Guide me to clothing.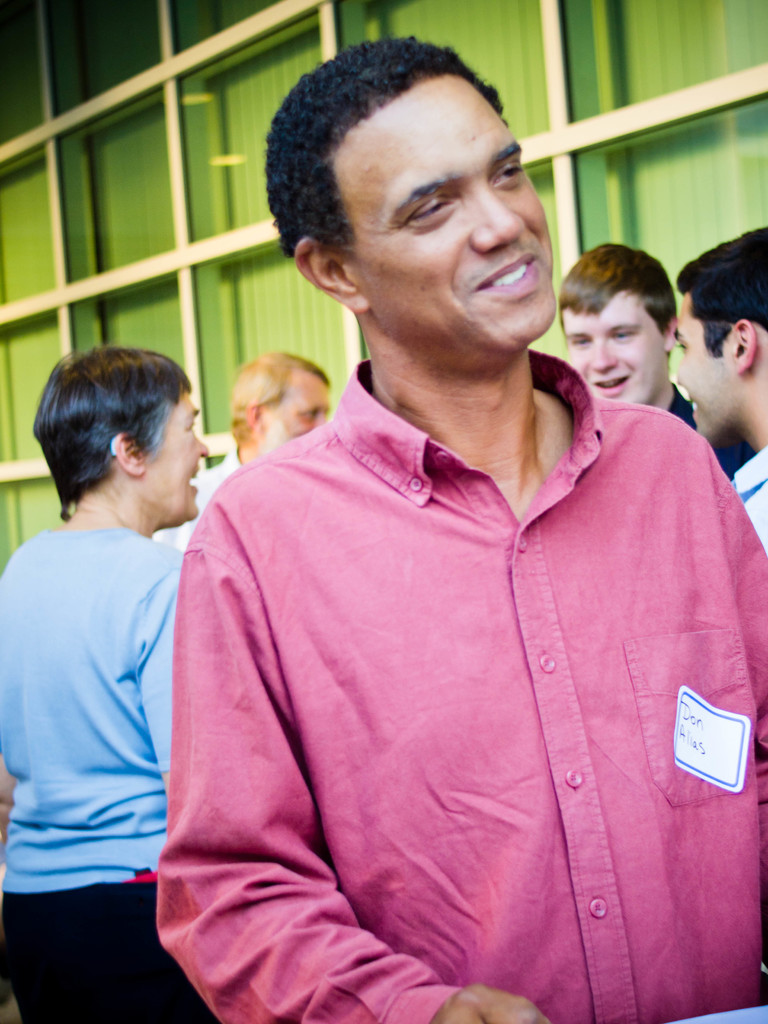
Guidance: {"x1": 0, "y1": 876, "x2": 180, "y2": 1023}.
